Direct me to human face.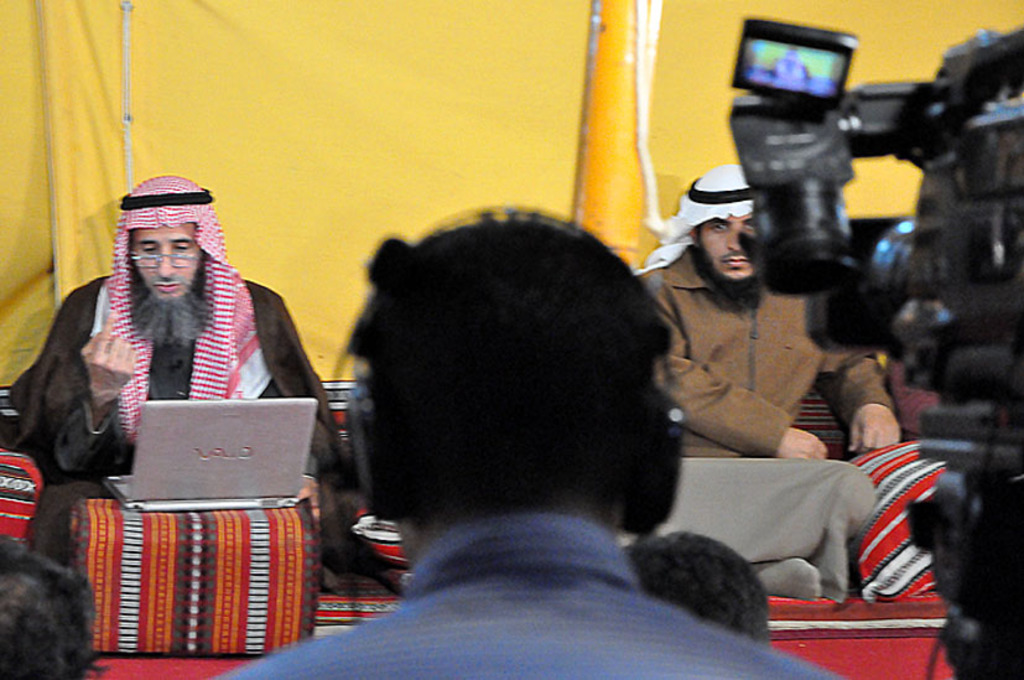
Direction: 128,224,197,303.
